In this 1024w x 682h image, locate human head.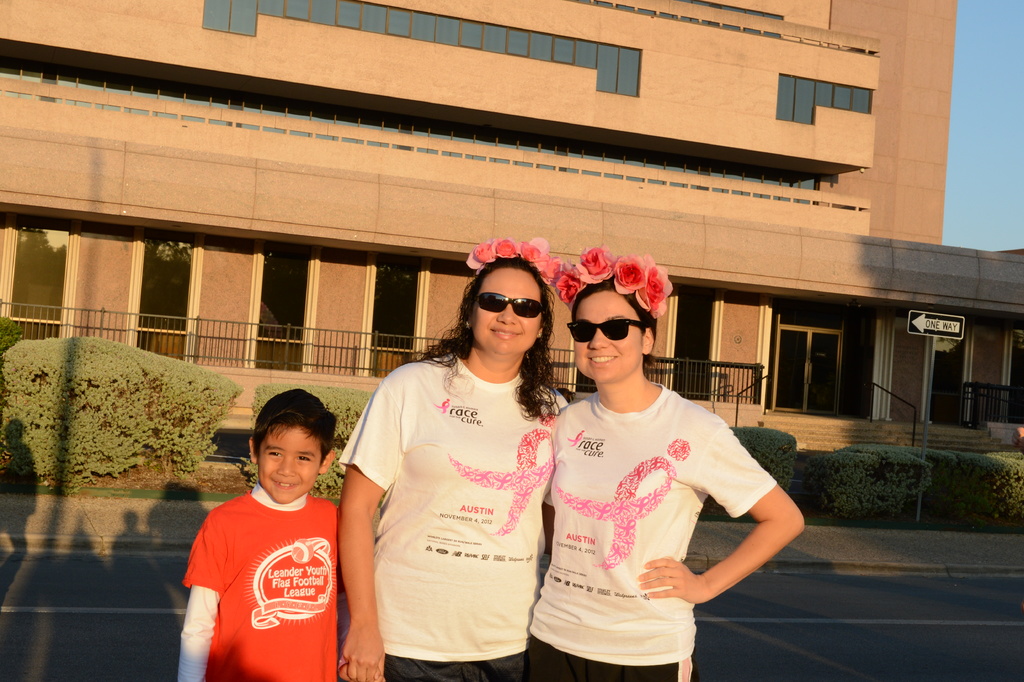
Bounding box: 461, 258, 547, 356.
